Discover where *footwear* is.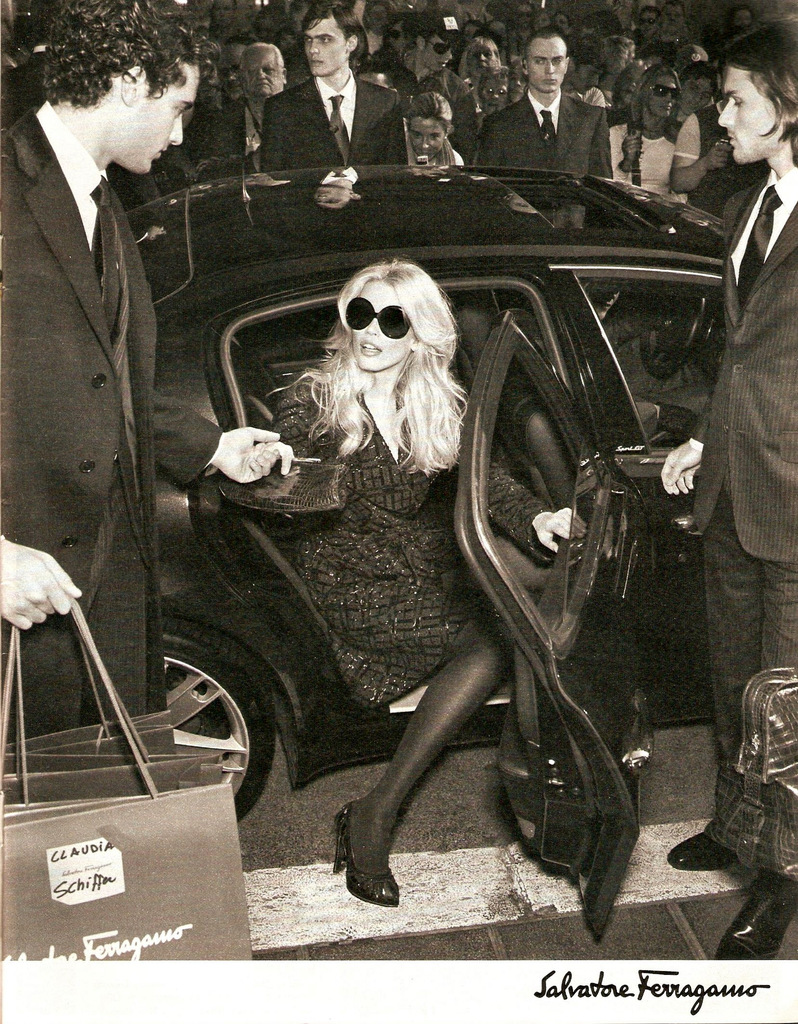
Discovered at 668:827:738:865.
